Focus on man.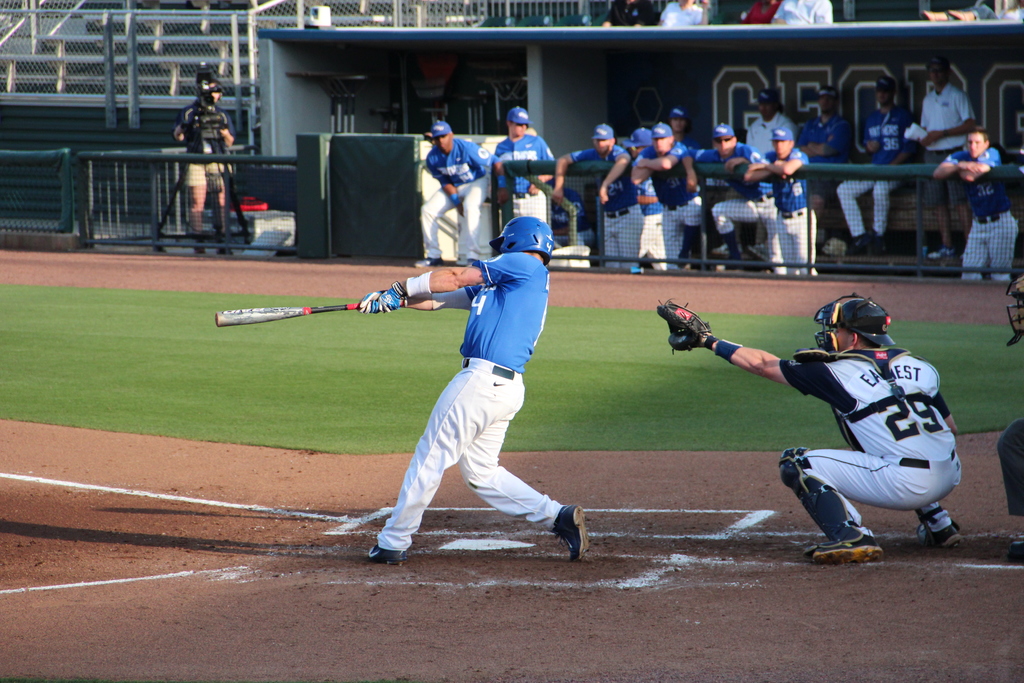
Focused at (614,124,678,271).
